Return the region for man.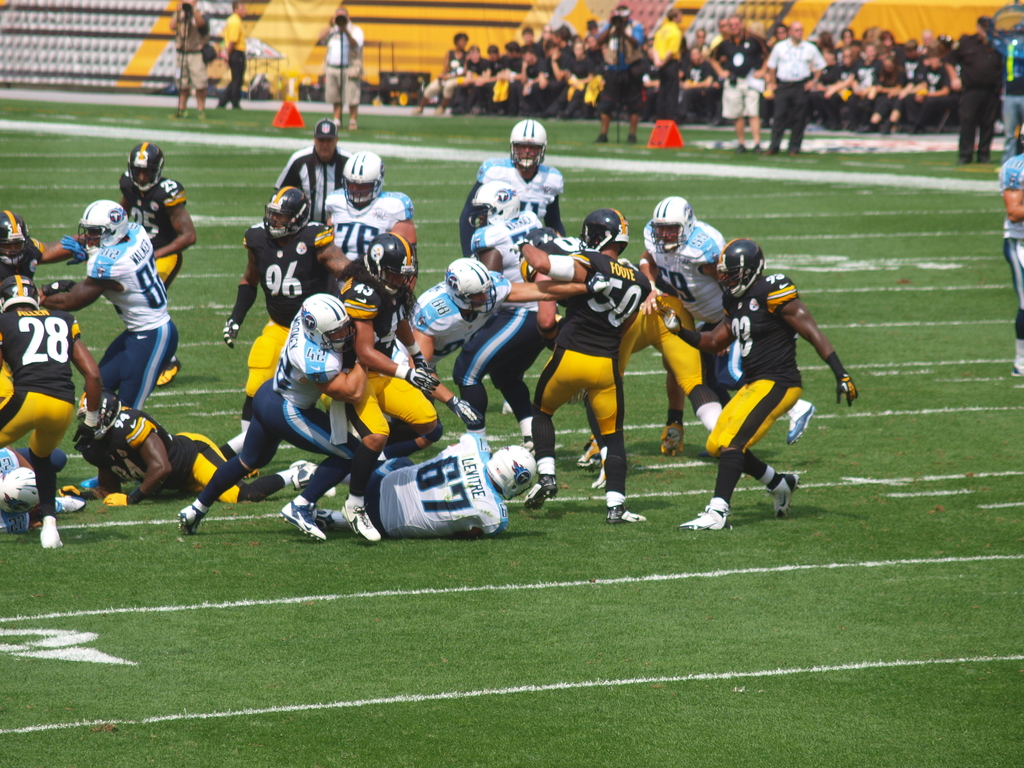
region(0, 442, 40, 536).
